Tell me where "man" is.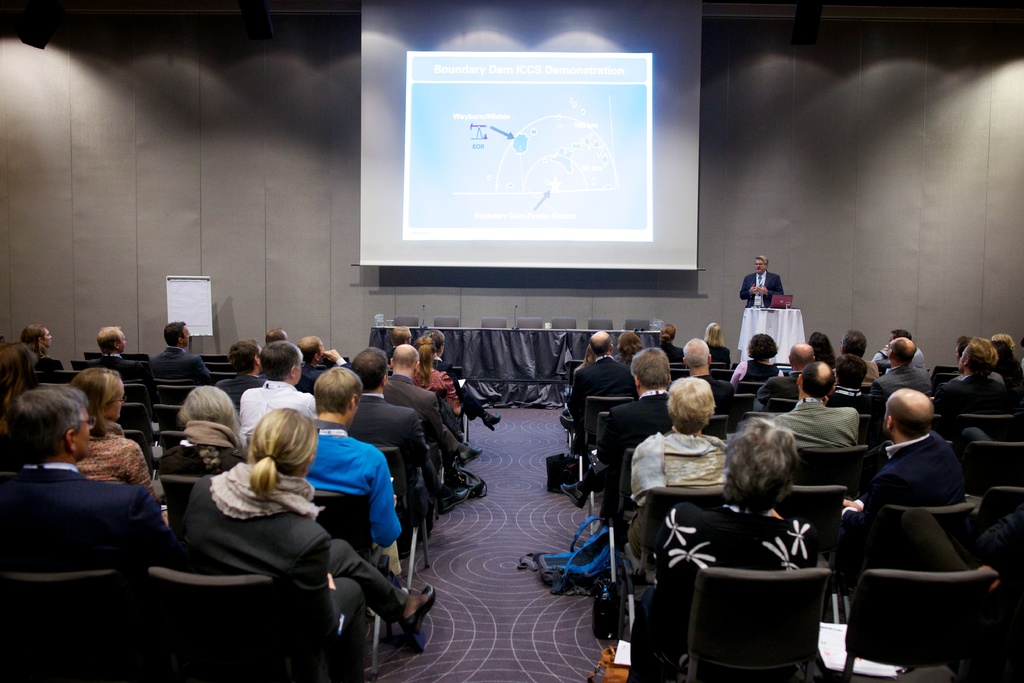
"man" is at [x1=5, y1=393, x2=169, y2=634].
